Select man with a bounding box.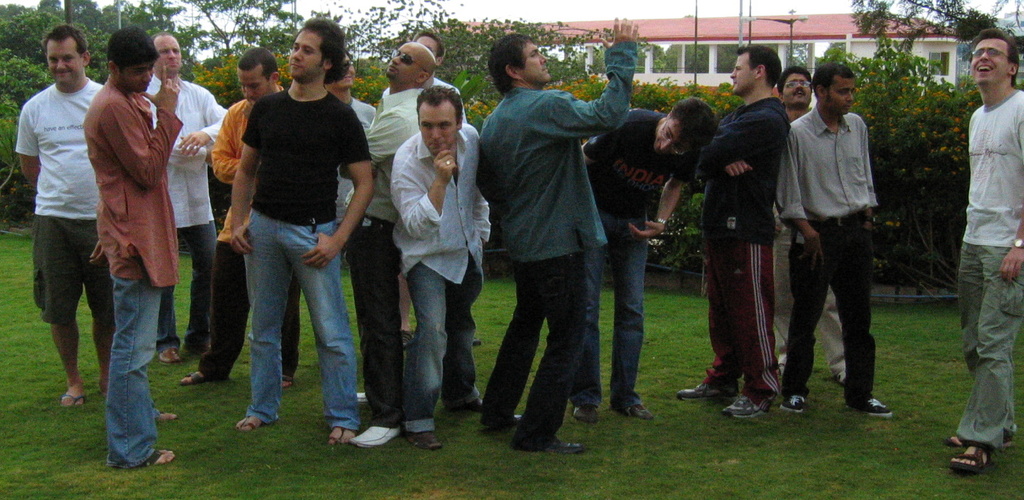
x1=775, y1=58, x2=854, y2=391.
